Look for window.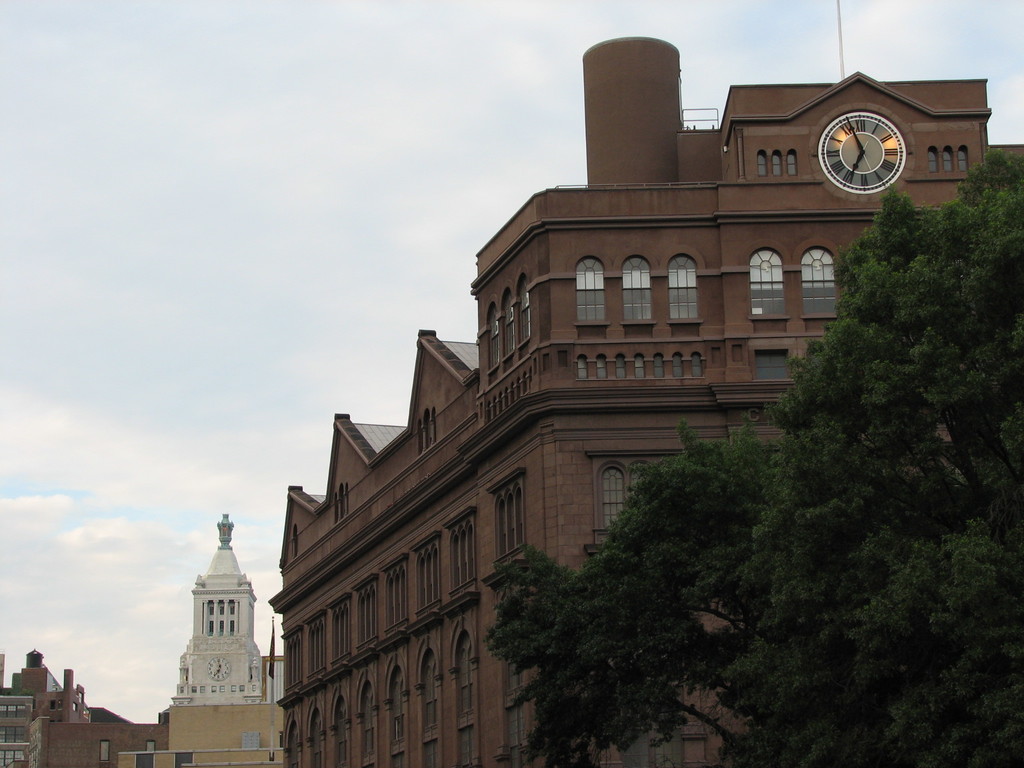
Found: region(801, 246, 840, 315).
